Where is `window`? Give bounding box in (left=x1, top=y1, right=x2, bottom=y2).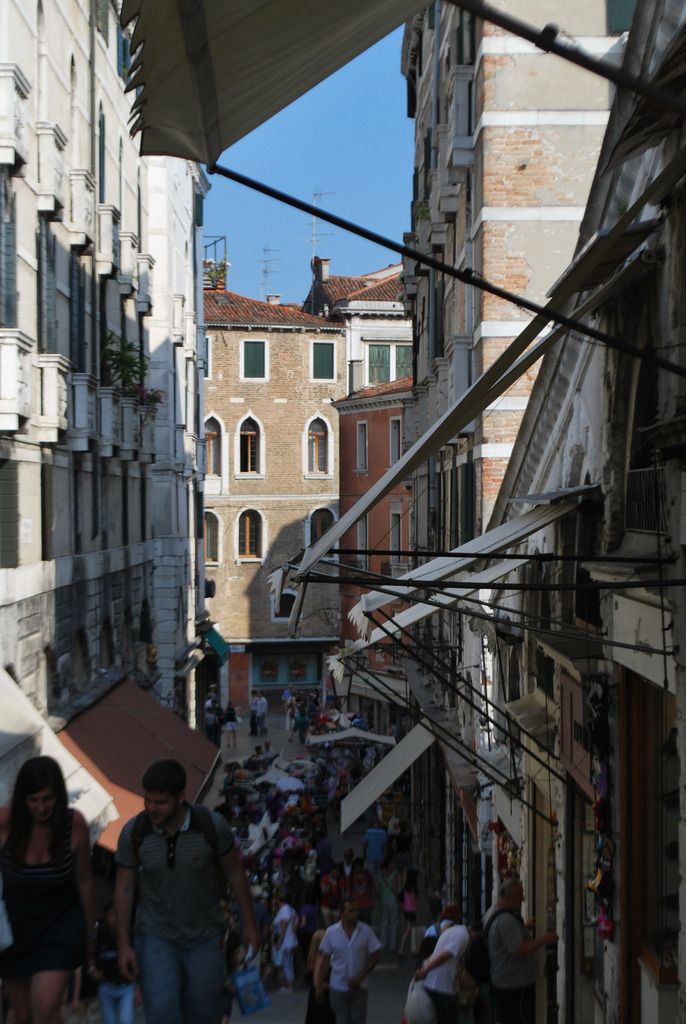
(left=236, top=417, right=267, bottom=476).
